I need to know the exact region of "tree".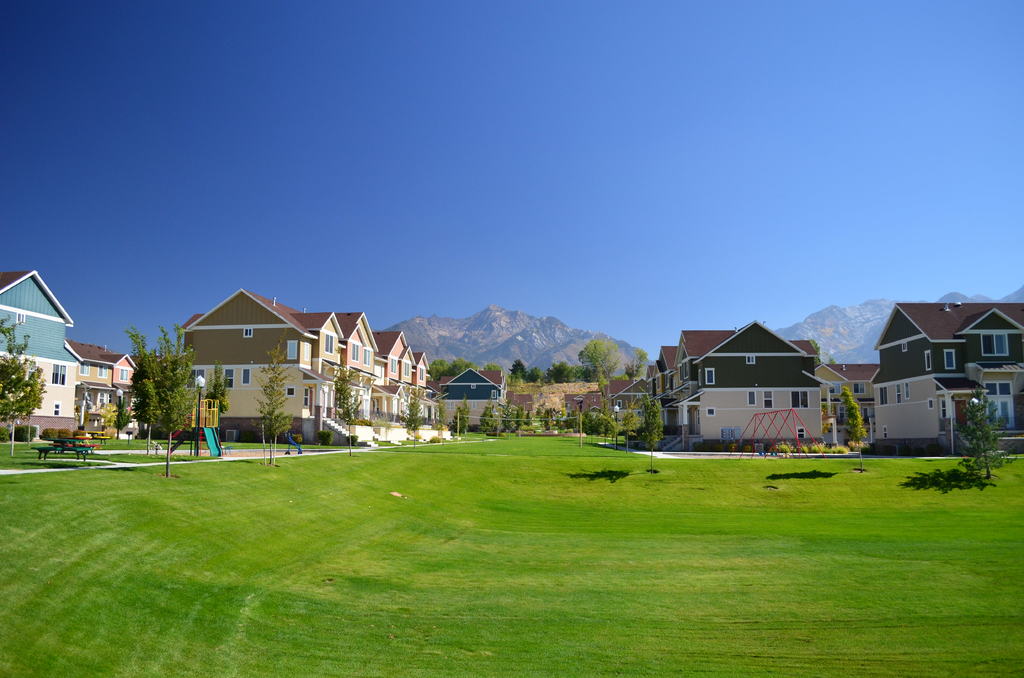
Region: BBox(397, 389, 425, 448).
